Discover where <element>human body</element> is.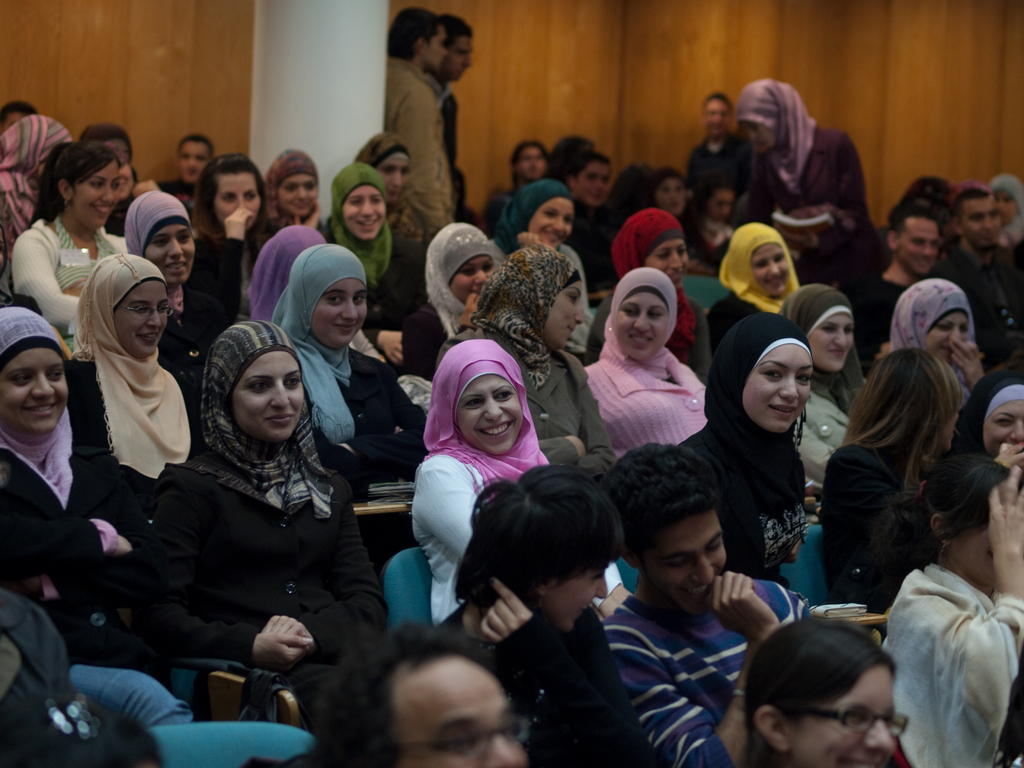
Discovered at x1=5, y1=214, x2=132, y2=344.
